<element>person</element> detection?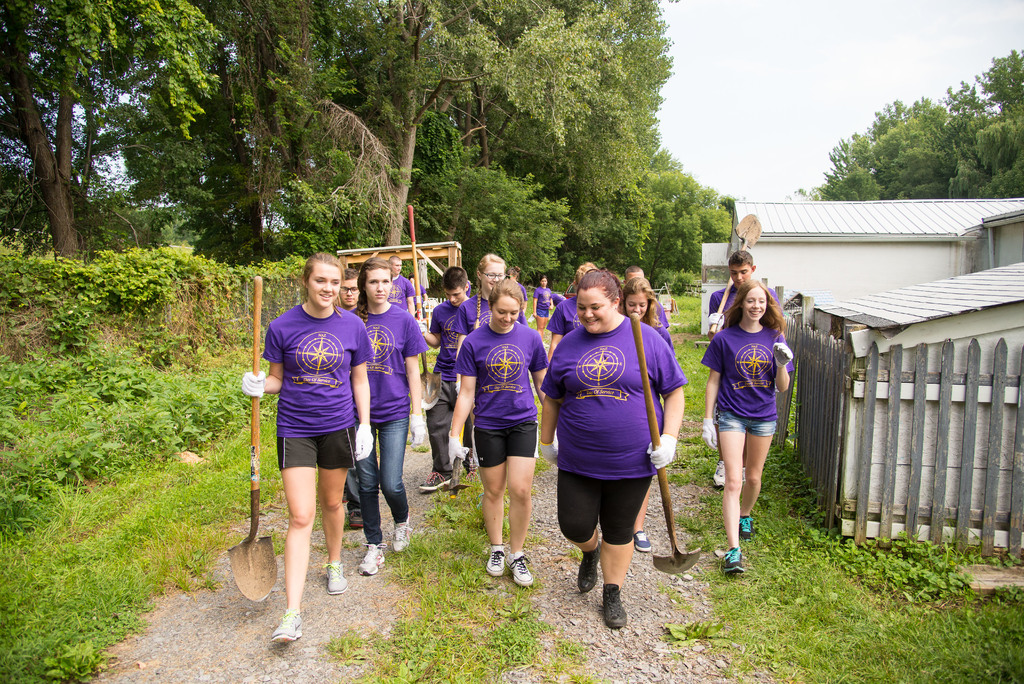
box(352, 246, 435, 573)
